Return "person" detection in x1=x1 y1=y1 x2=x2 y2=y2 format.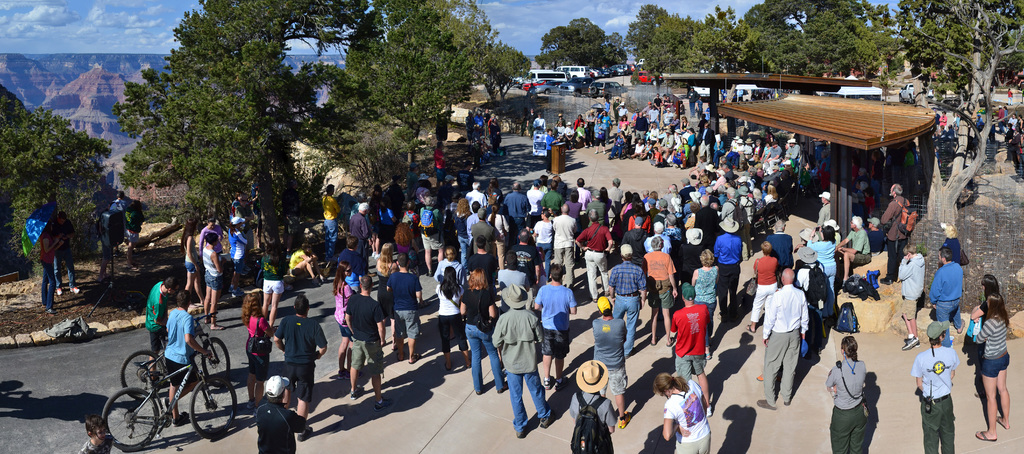
x1=50 y1=211 x2=84 y2=303.
